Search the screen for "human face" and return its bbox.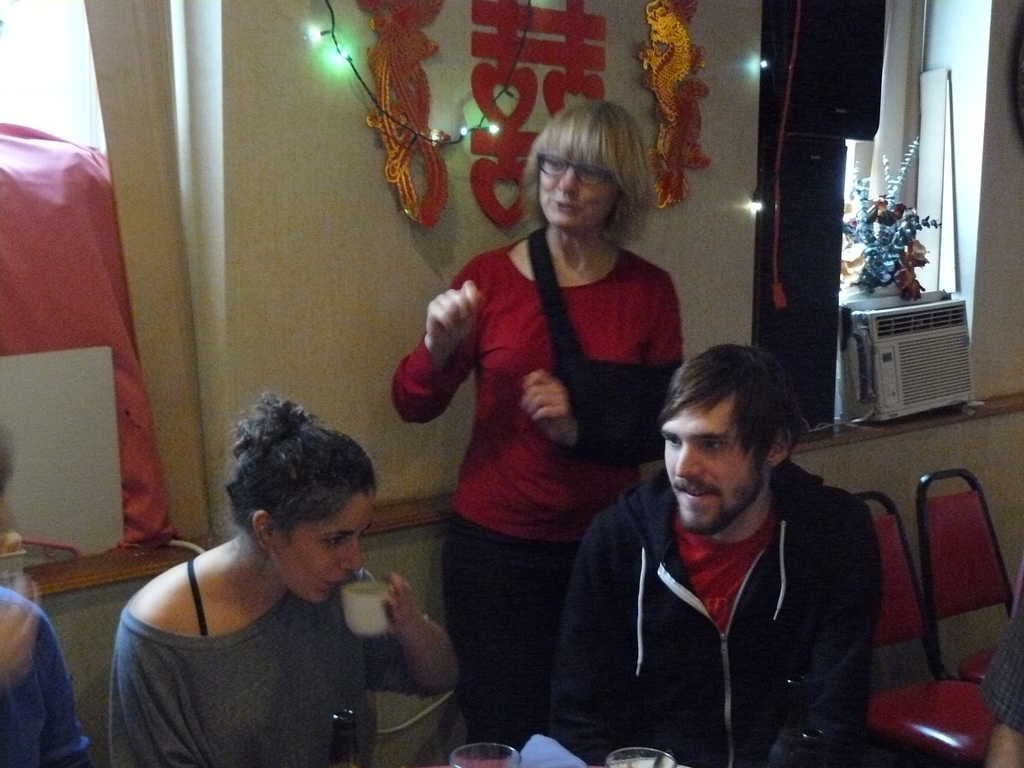
Found: bbox=(275, 494, 377, 609).
